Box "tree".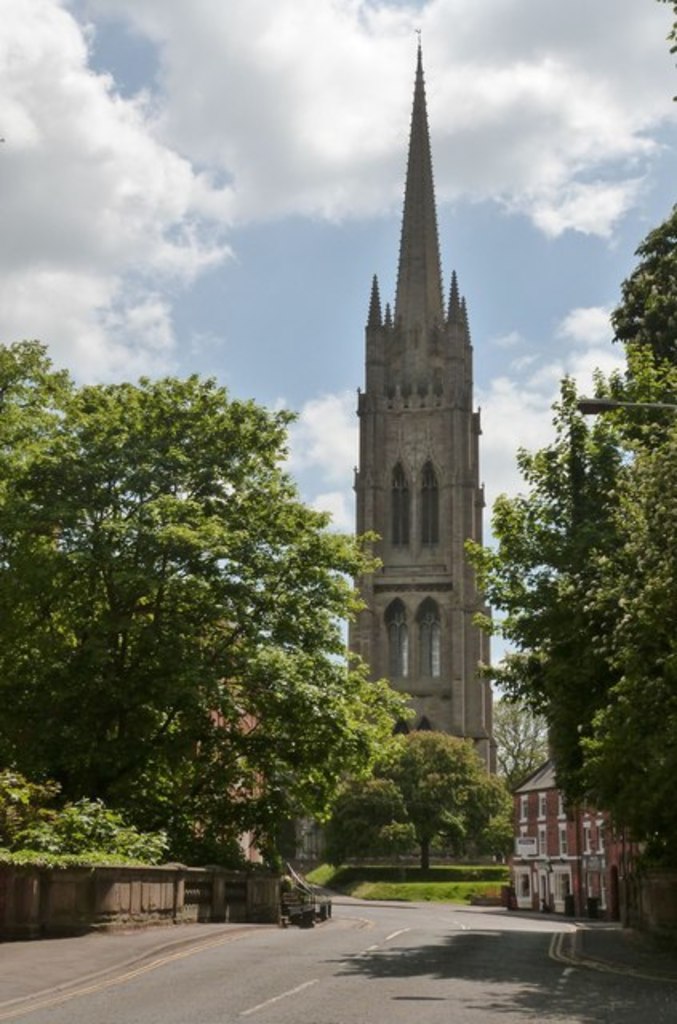
left=26, top=310, right=387, bottom=904.
